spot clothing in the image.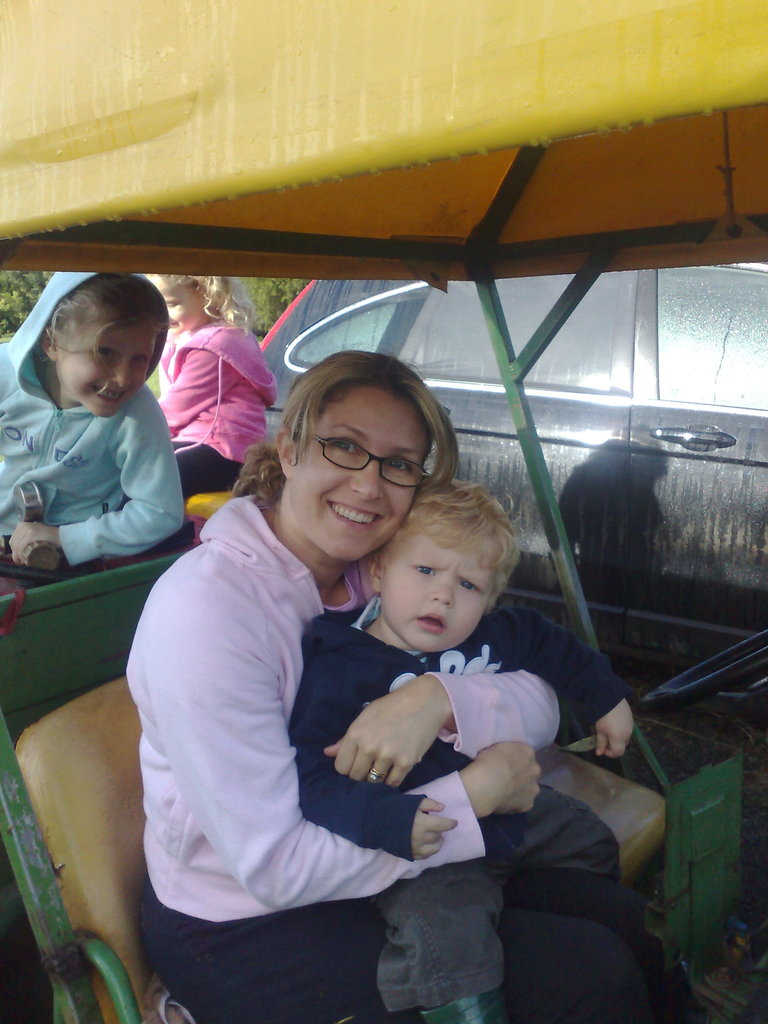
clothing found at {"left": 157, "top": 318, "right": 281, "bottom": 547}.
